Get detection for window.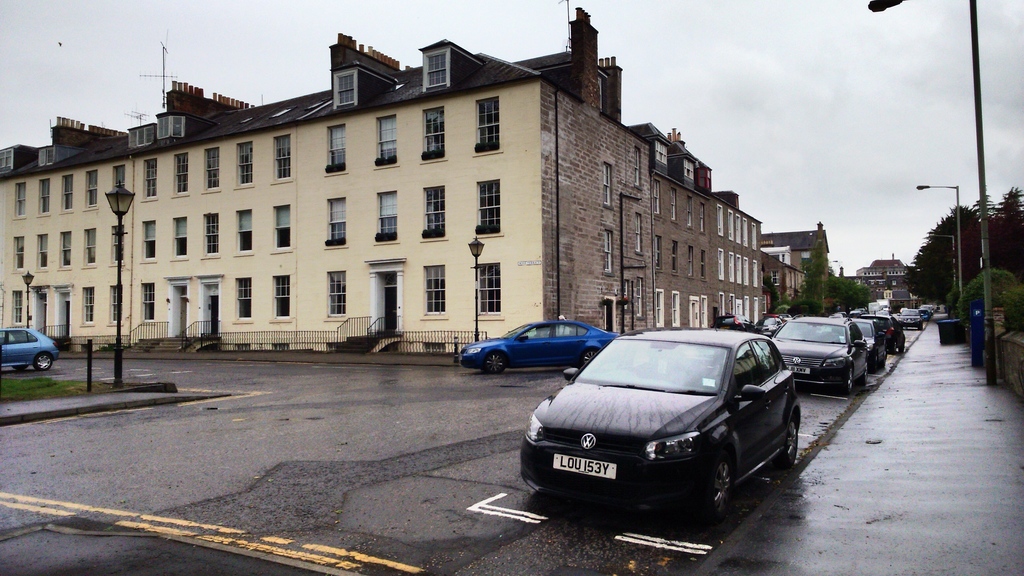
Detection: <region>417, 49, 451, 88</region>.
